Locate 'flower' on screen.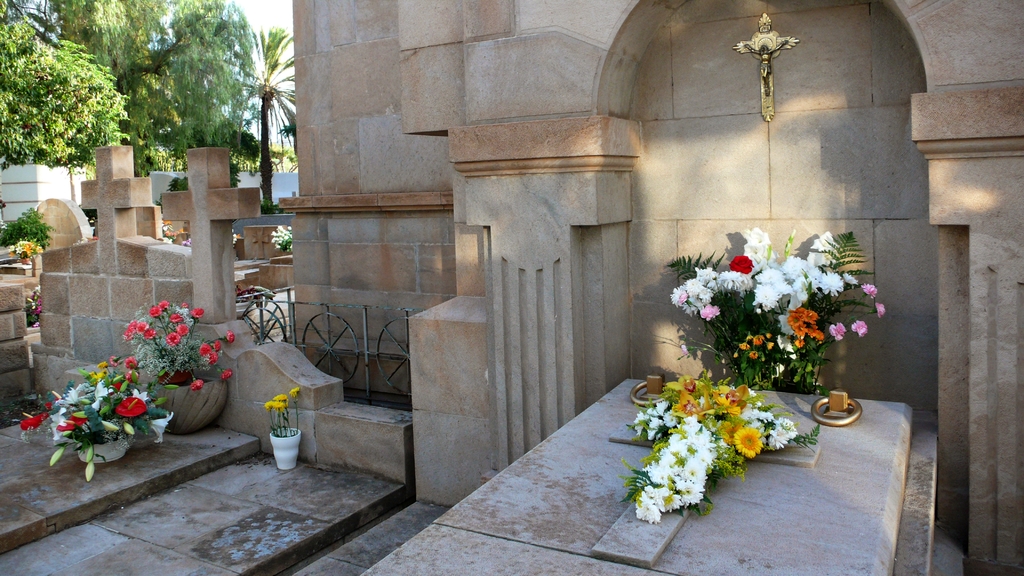
On screen at region(134, 318, 150, 335).
